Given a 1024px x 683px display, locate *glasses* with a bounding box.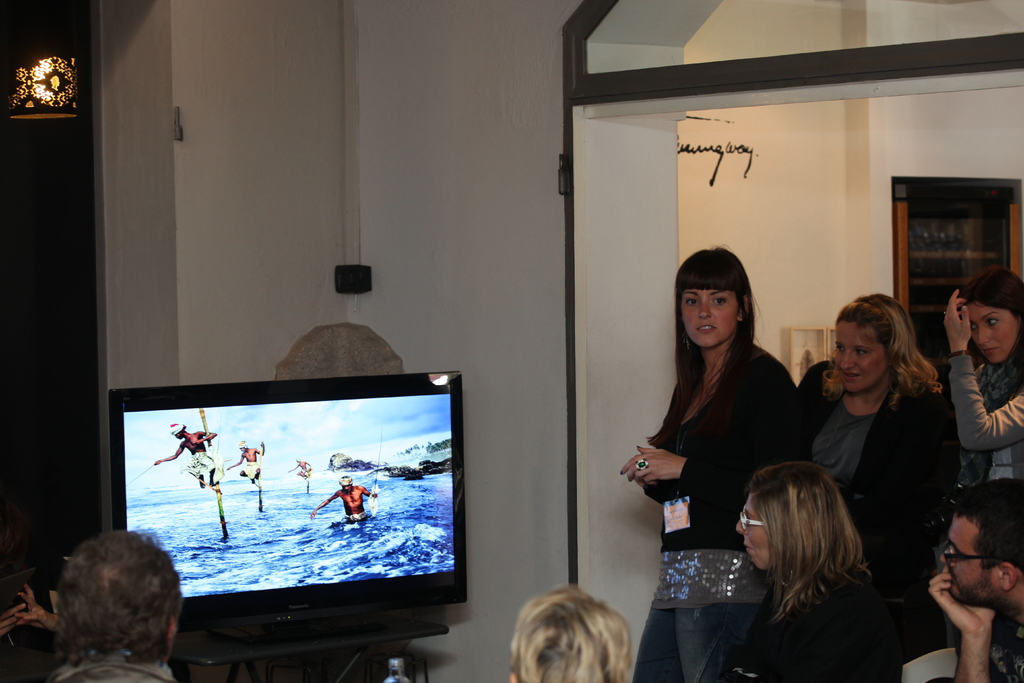
Located: 736:507:762:533.
